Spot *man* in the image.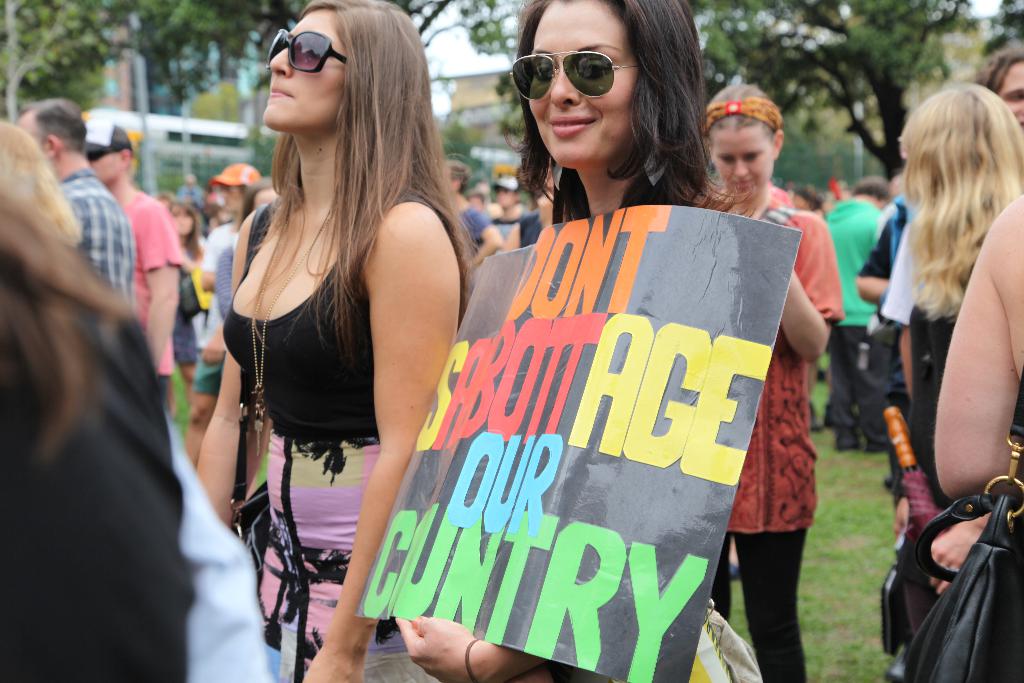
*man* found at crop(195, 168, 257, 288).
